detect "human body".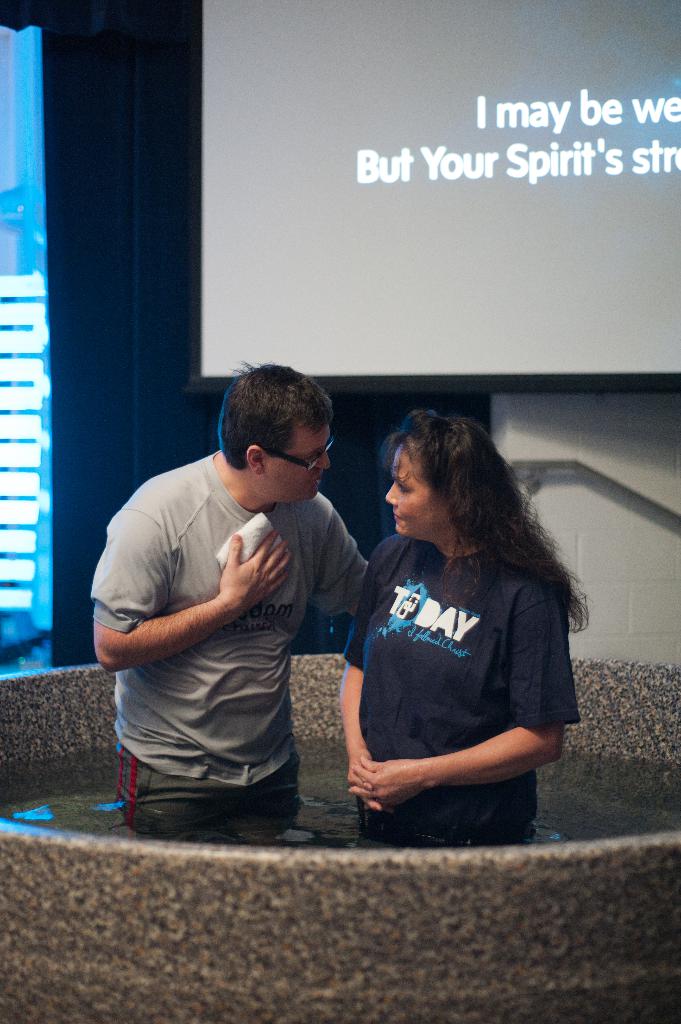
Detected at [left=338, top=533, right=581, bottom=848].
